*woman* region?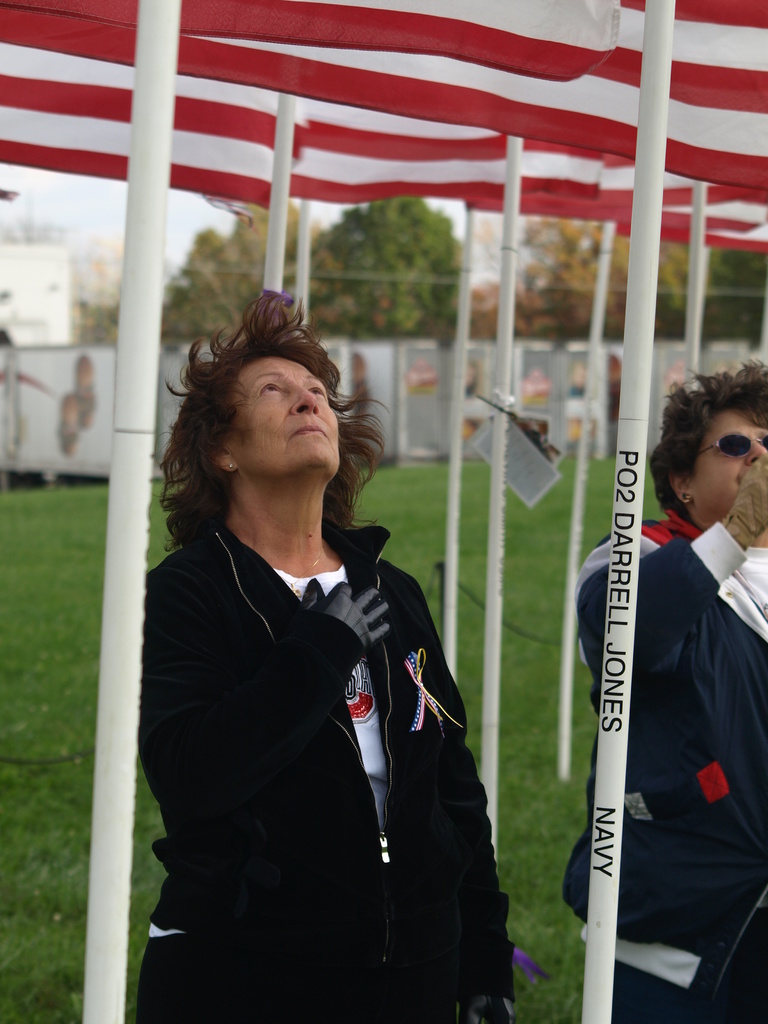
detection(128, 257, 513, 1023)
